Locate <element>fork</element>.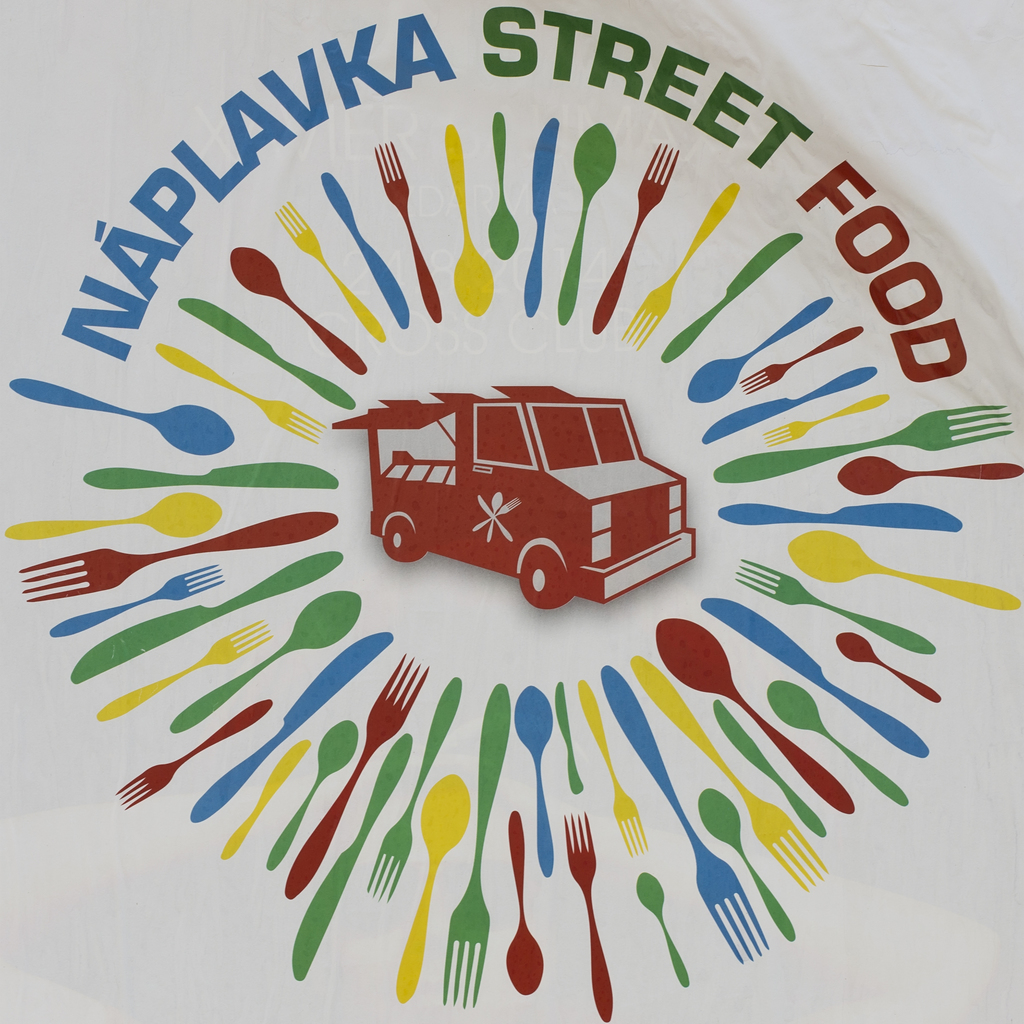
Bounding box: <box>282,652,430,900</box>.
